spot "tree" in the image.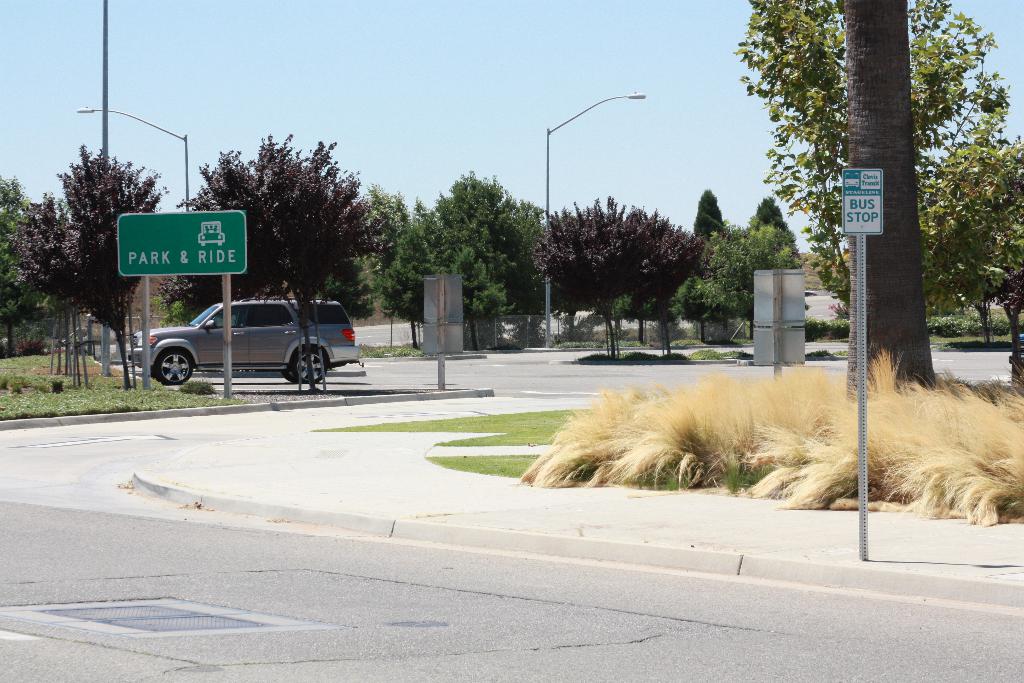
"tree" found at (191, 136, 374, 393).
